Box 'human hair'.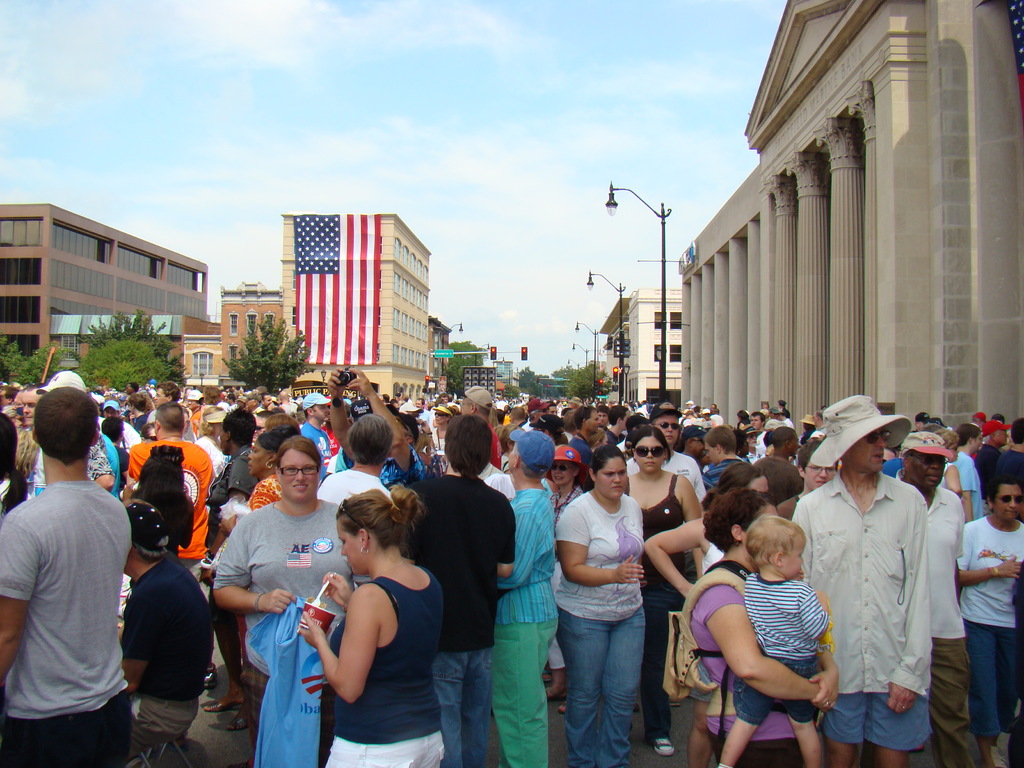
l=982, t=429, r=999, b=444.
